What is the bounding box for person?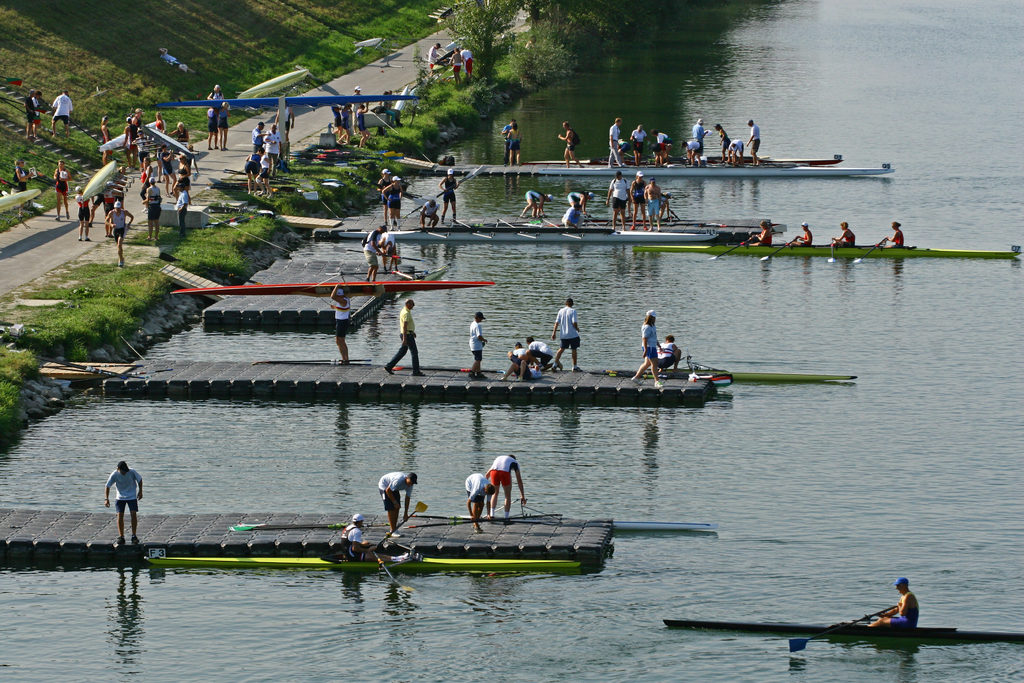
663,185,683,213.
